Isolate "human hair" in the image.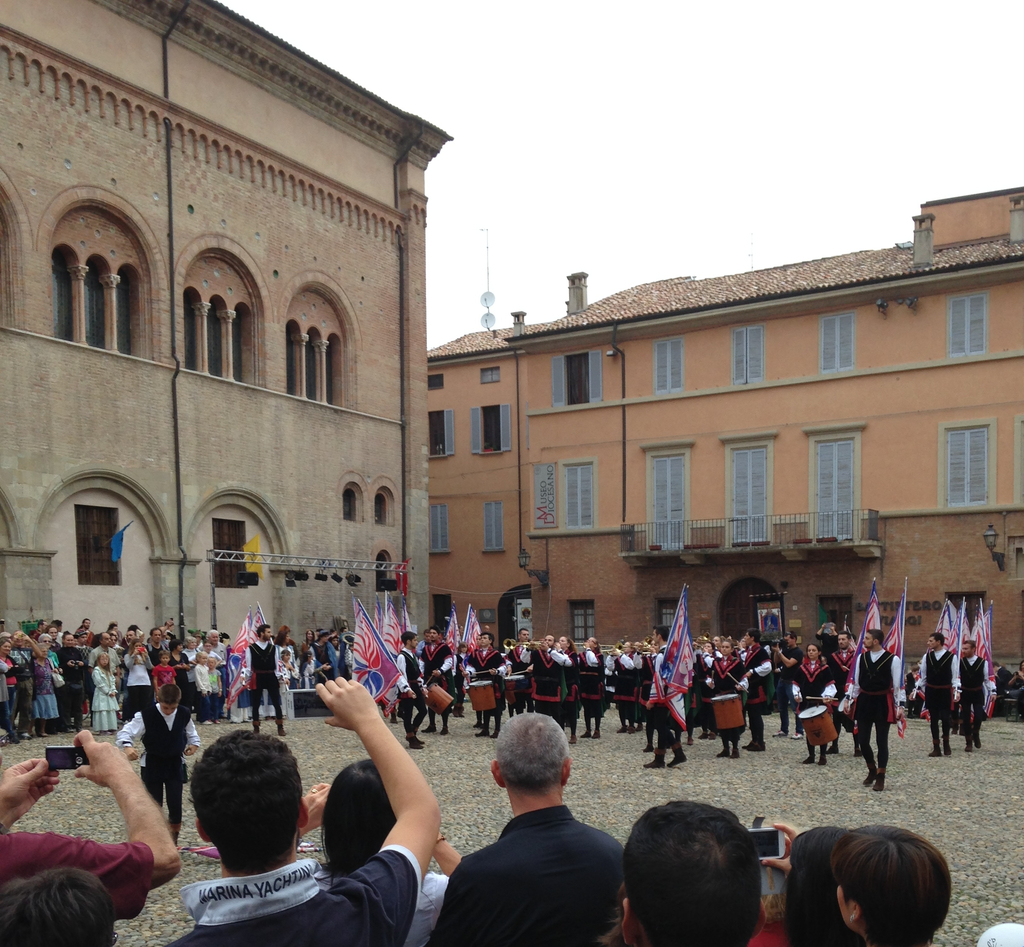
Isolated region: 179:751:296:887.
